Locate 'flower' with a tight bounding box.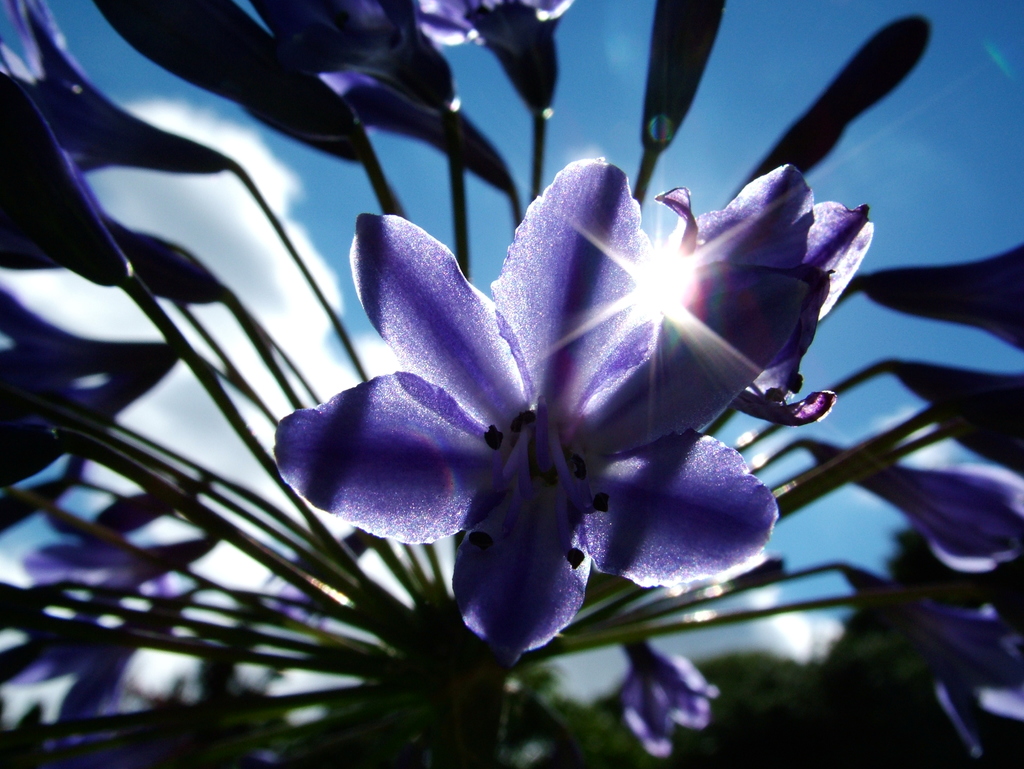
locate(848, 570, 1023, 757).
